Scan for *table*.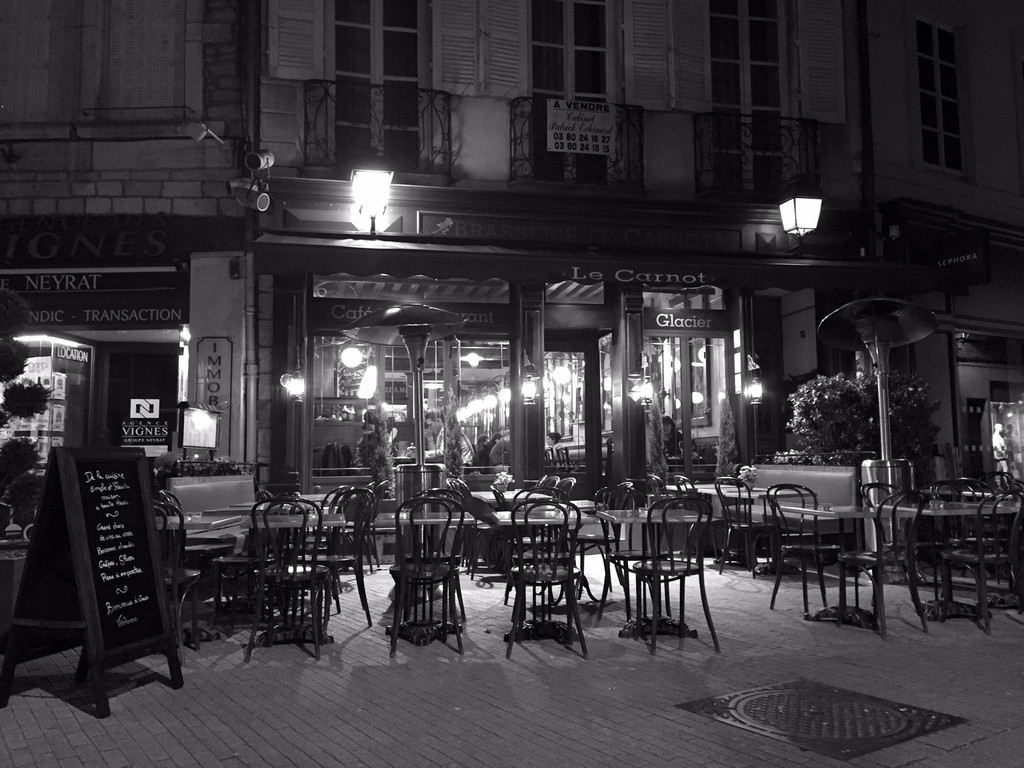
Scan result: (x1=154, y1=508, x2=242, y2=591).
